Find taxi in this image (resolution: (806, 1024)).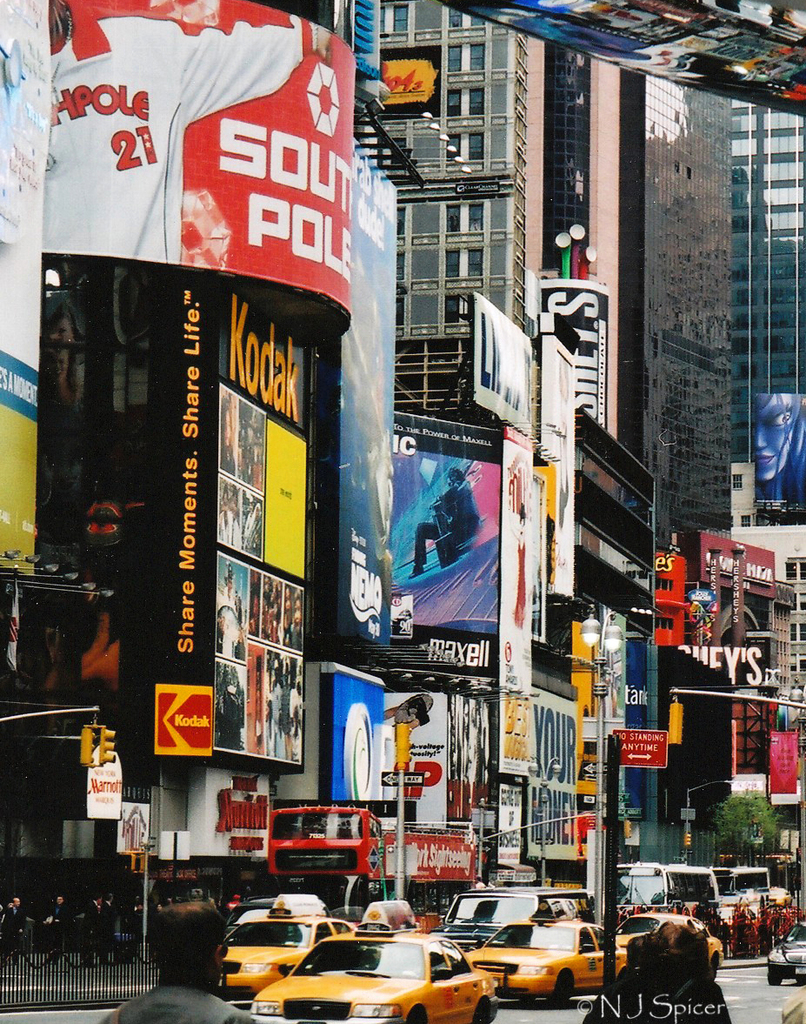
613, 911, 726, 976.
